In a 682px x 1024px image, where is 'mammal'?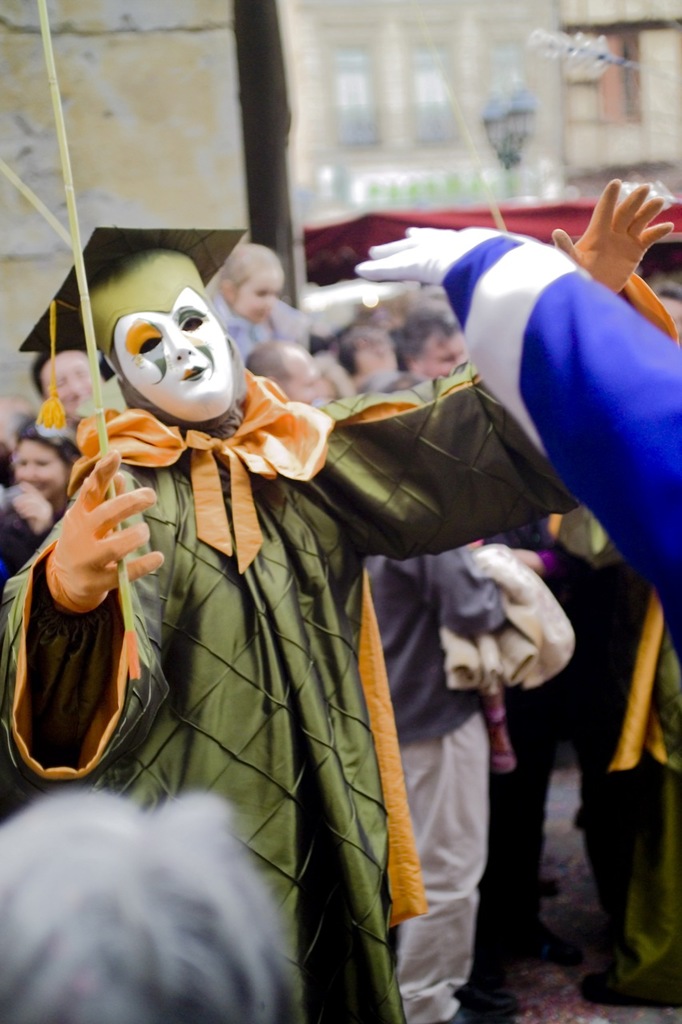
x1=353 y1=227 x2=681 y2=678.
